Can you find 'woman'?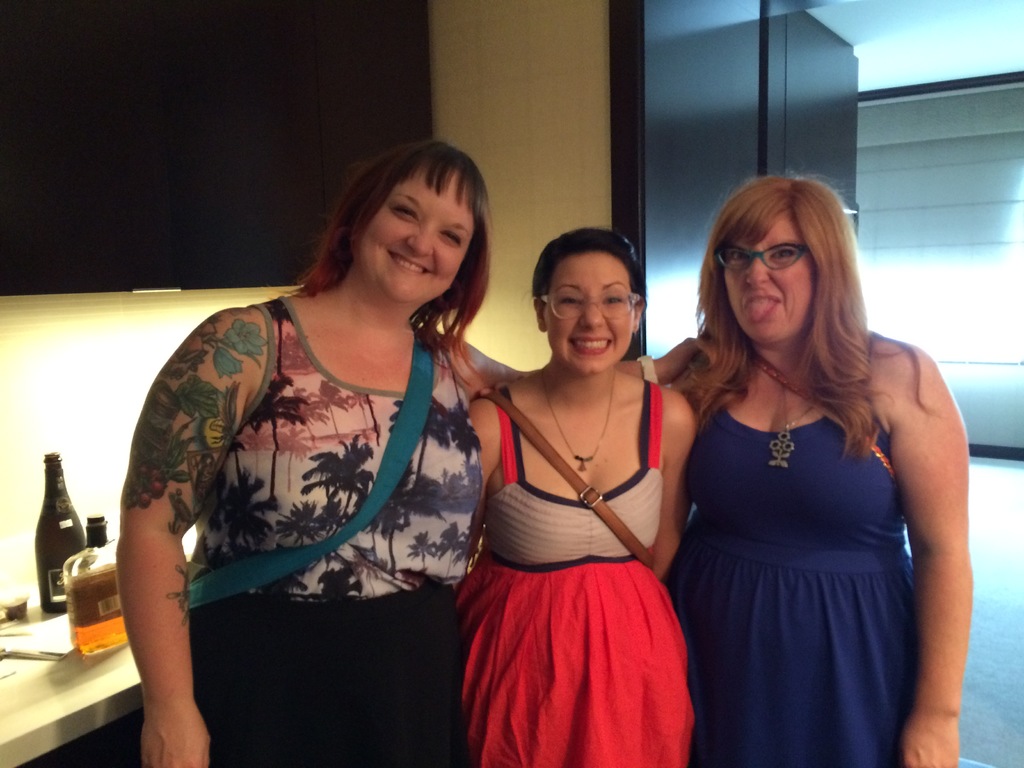
Yes, bounding box: (637,182,981,704).
